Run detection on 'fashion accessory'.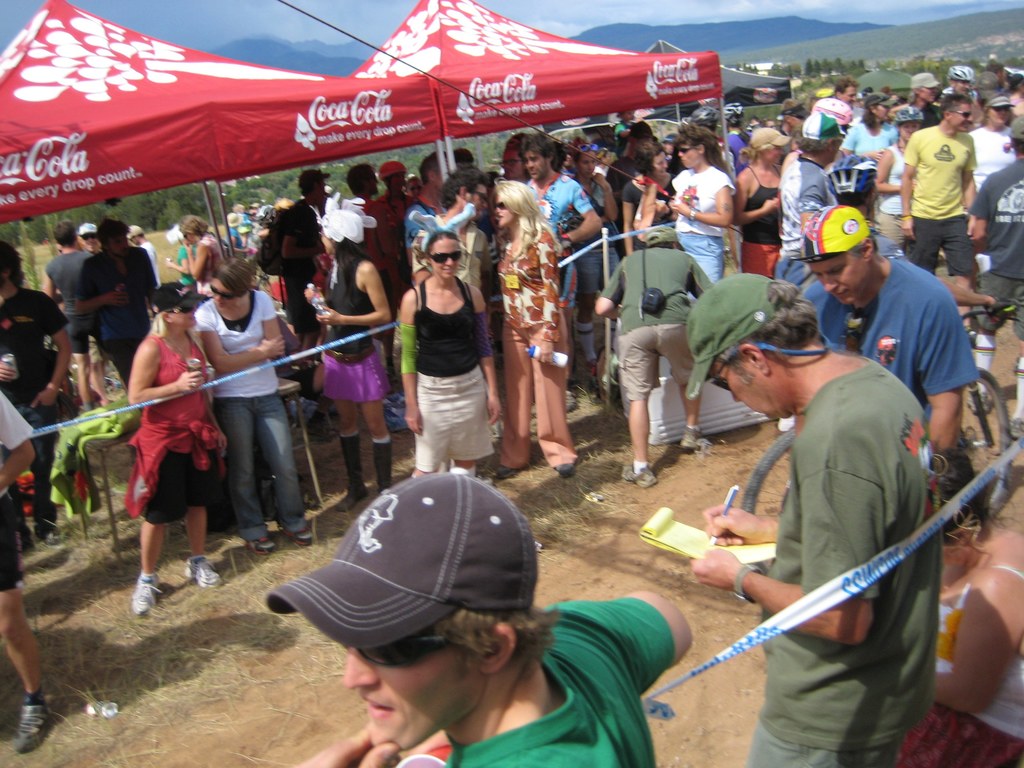
Result: {"x1": 677, "y1": 424, "x2": 714, "y2": 450}.
